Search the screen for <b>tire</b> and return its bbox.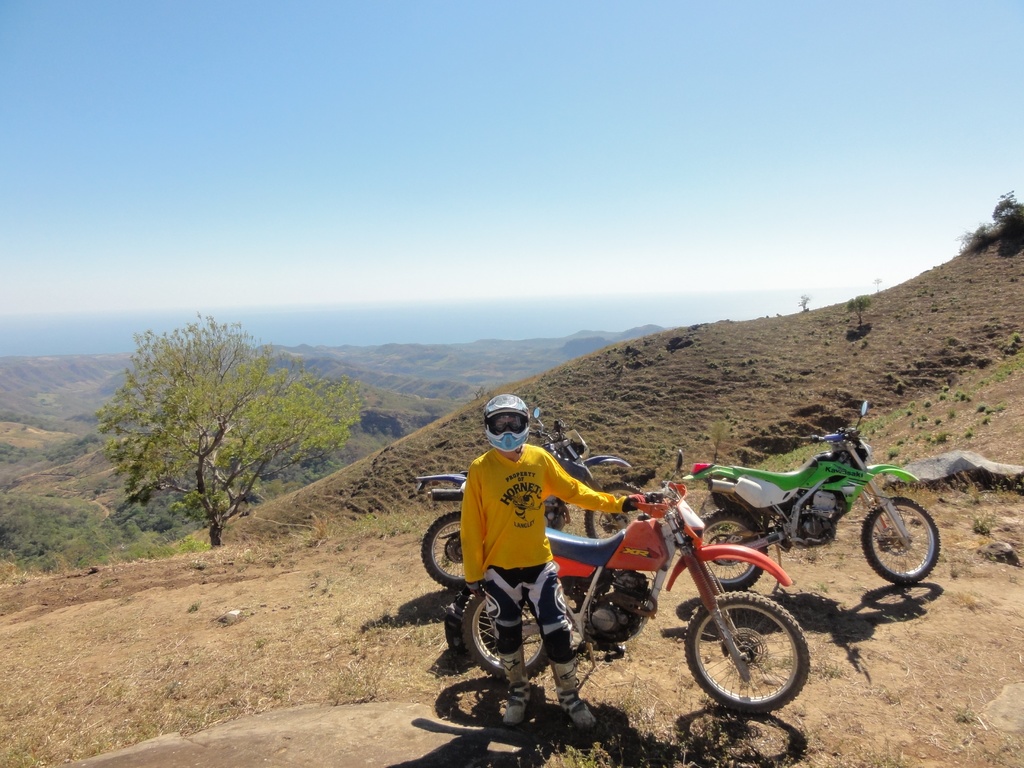
Found: bbox=[420, 509, 480, 587].
